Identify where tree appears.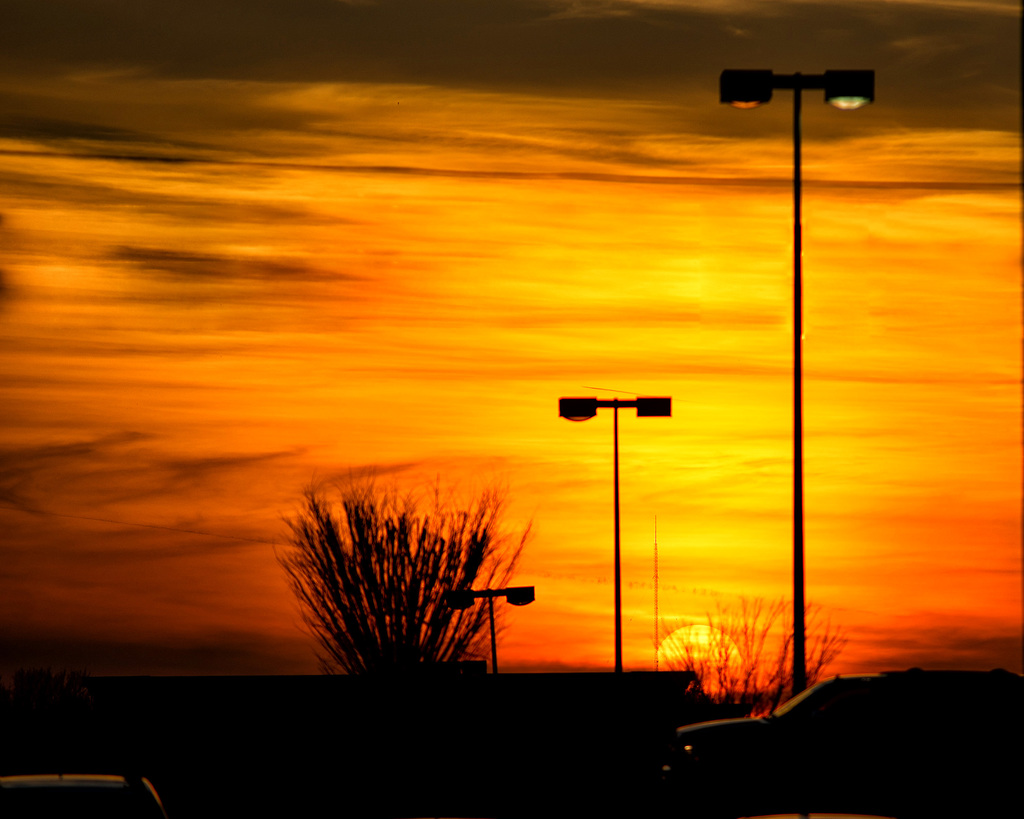
Appears at detection(260, 503, 522, 684).
